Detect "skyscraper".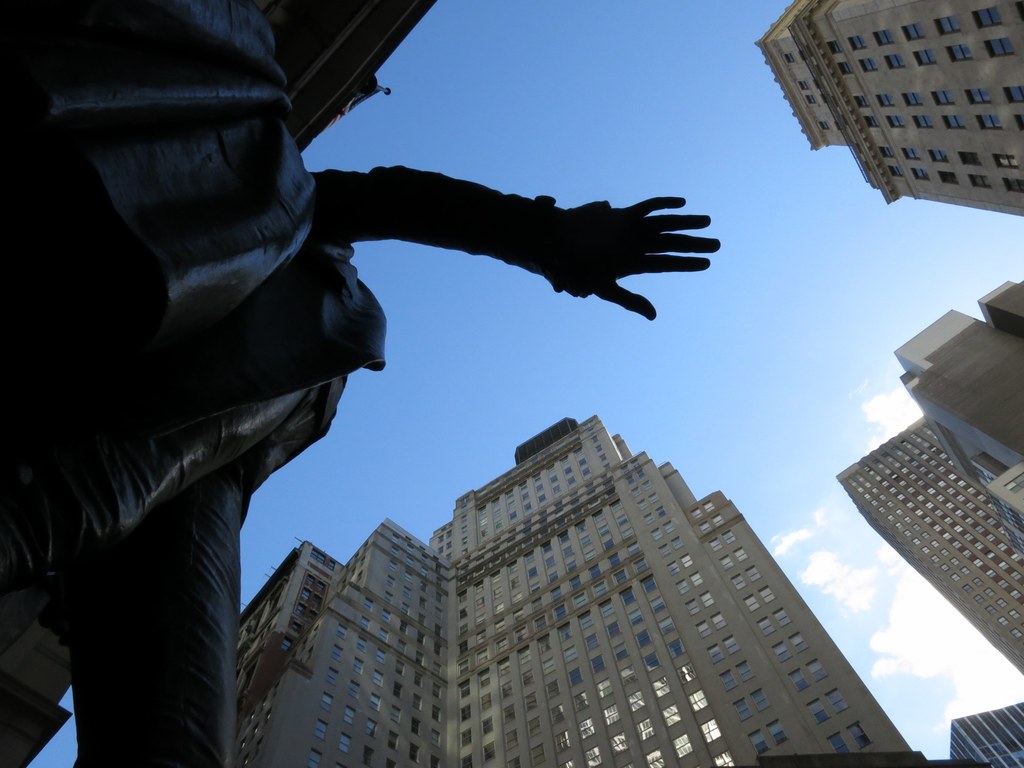
Detected at 238/419/911/767.
